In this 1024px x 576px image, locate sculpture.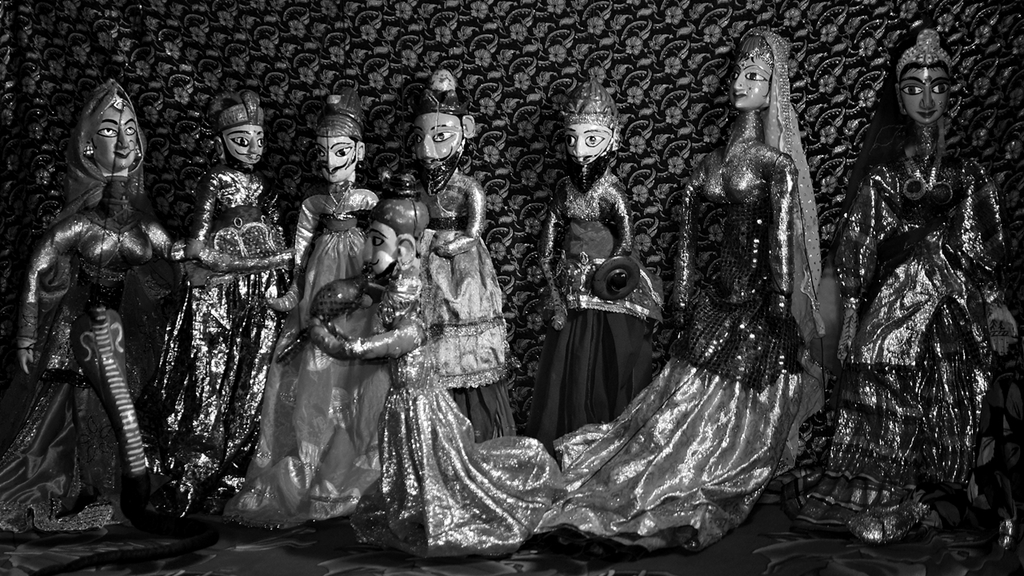
Bounding box: 379 61 512 450.
